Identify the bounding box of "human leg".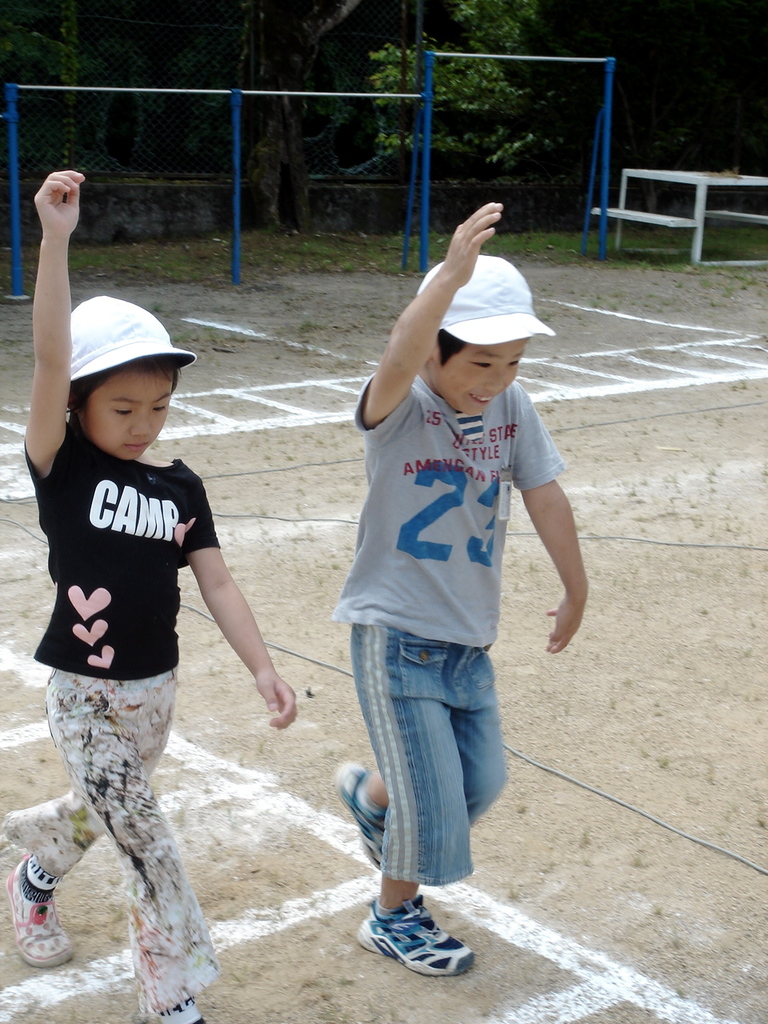
3,698,172,967.
